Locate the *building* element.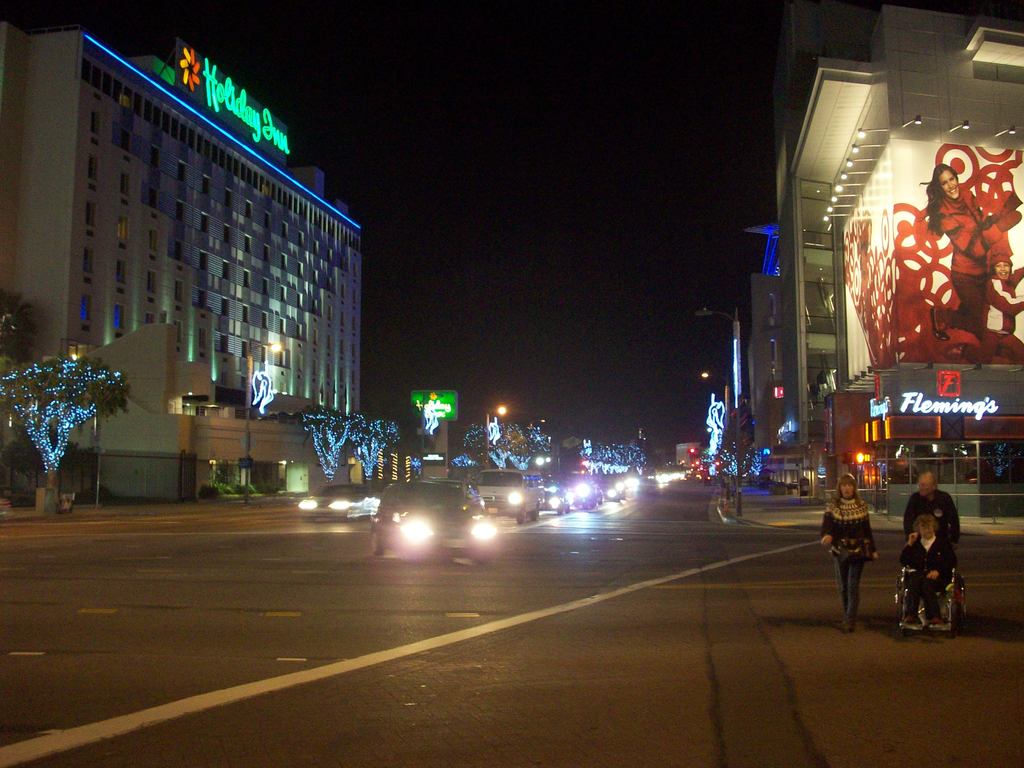
Element bbox: [0,28,361,415].
